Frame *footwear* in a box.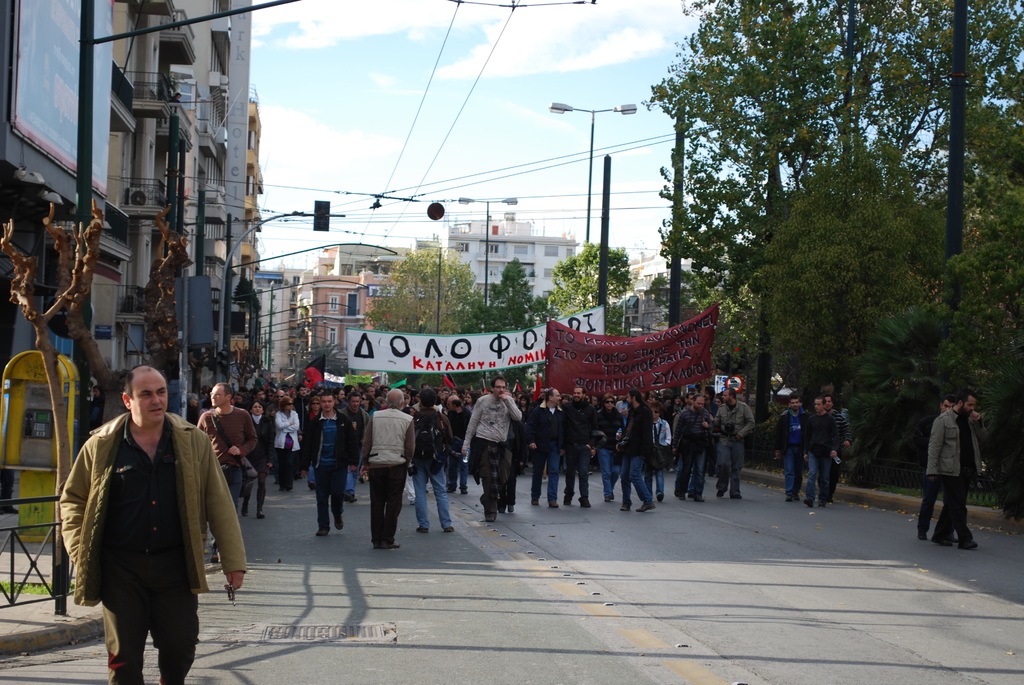
bbox=[307, 482, 312, 490].
